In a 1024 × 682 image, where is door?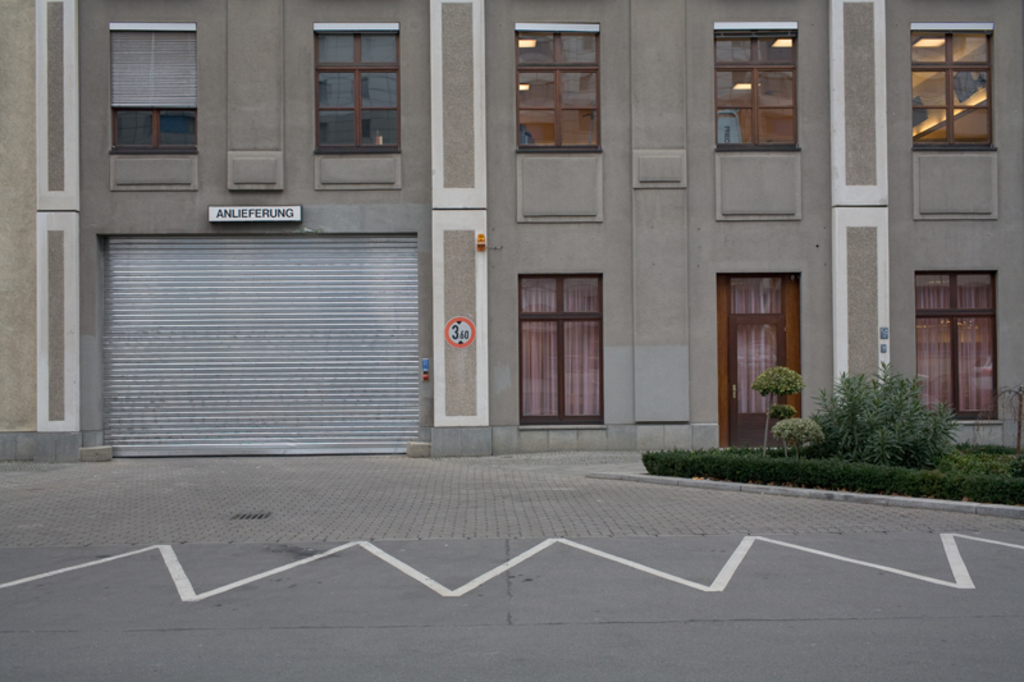
detection(714, 271, 813, 449).
